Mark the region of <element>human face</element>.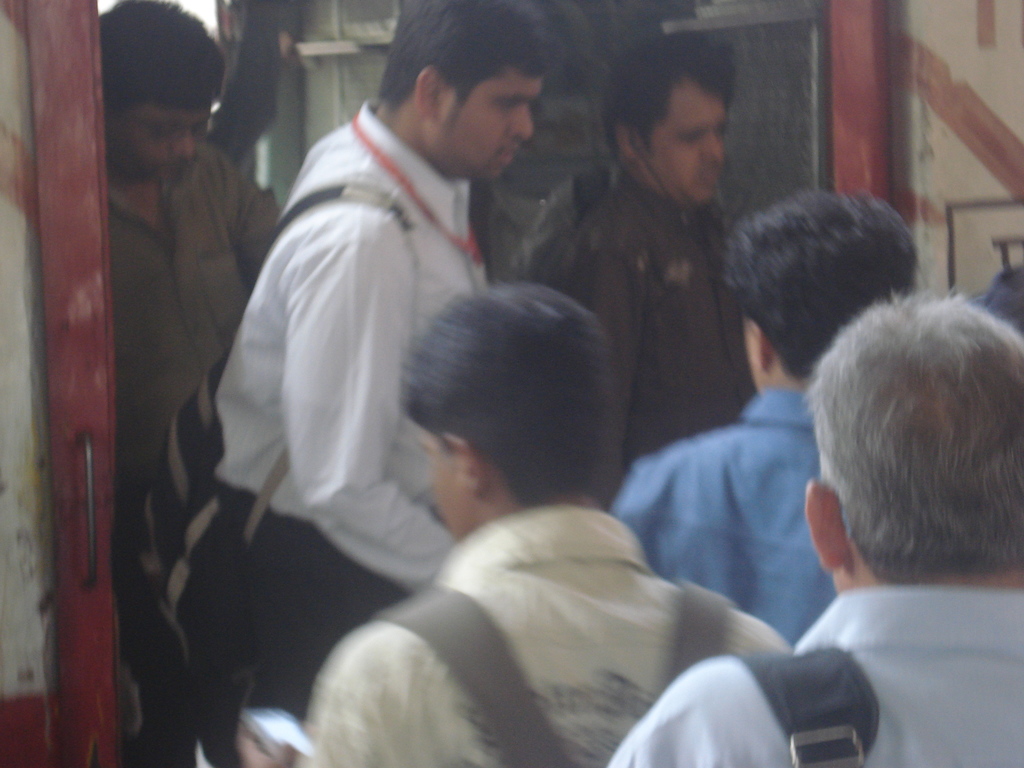
Region: detection(649, 86, 726, 204).
